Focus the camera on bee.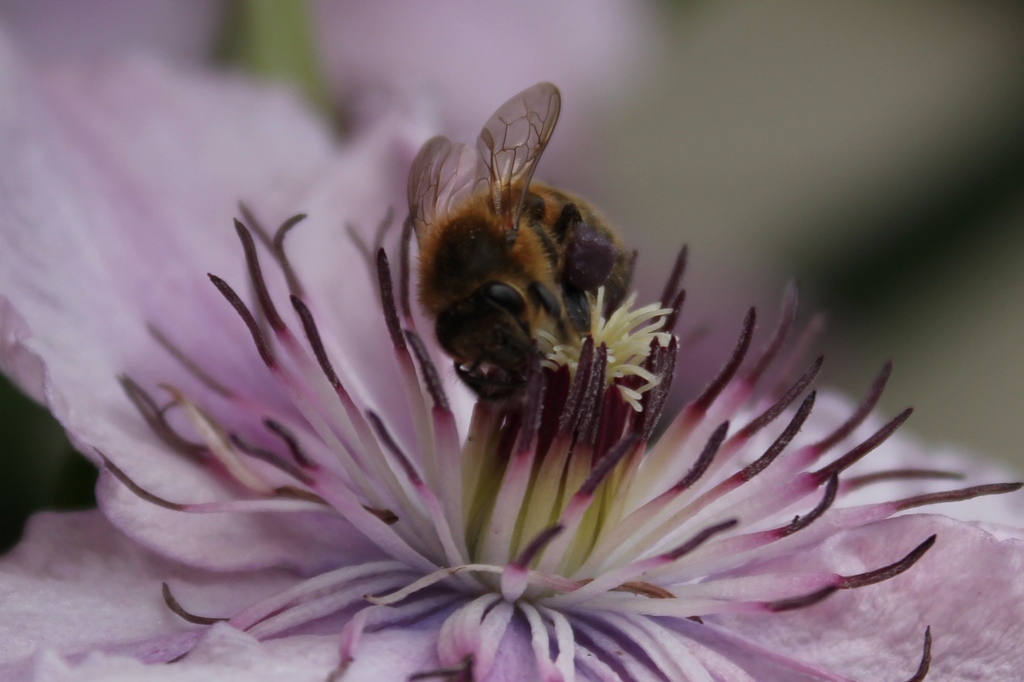
Focus region: pyautogui.locateOnScreen(367, 118, 716, 474).
